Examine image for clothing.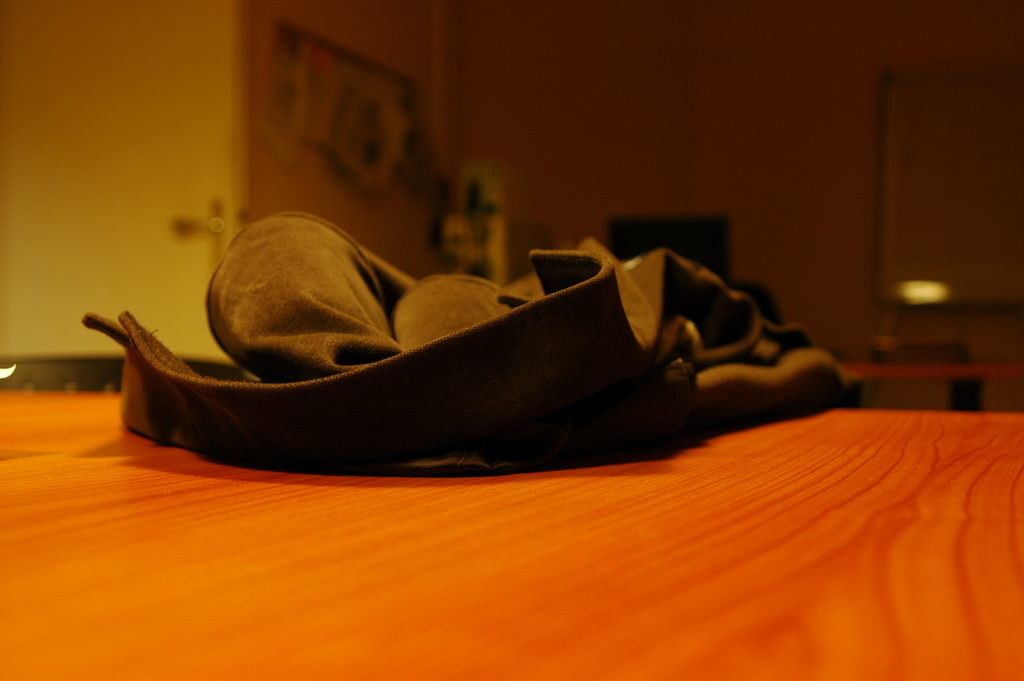
Examination result: rect(95, 187, 682, 475).
